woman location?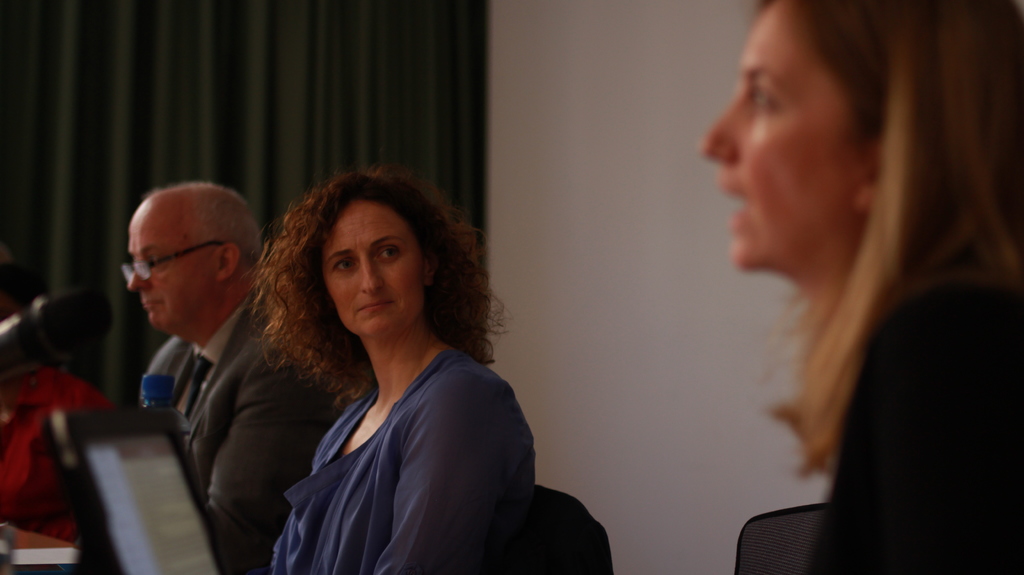
[left=245, top=163, right=535, bottom=574]
